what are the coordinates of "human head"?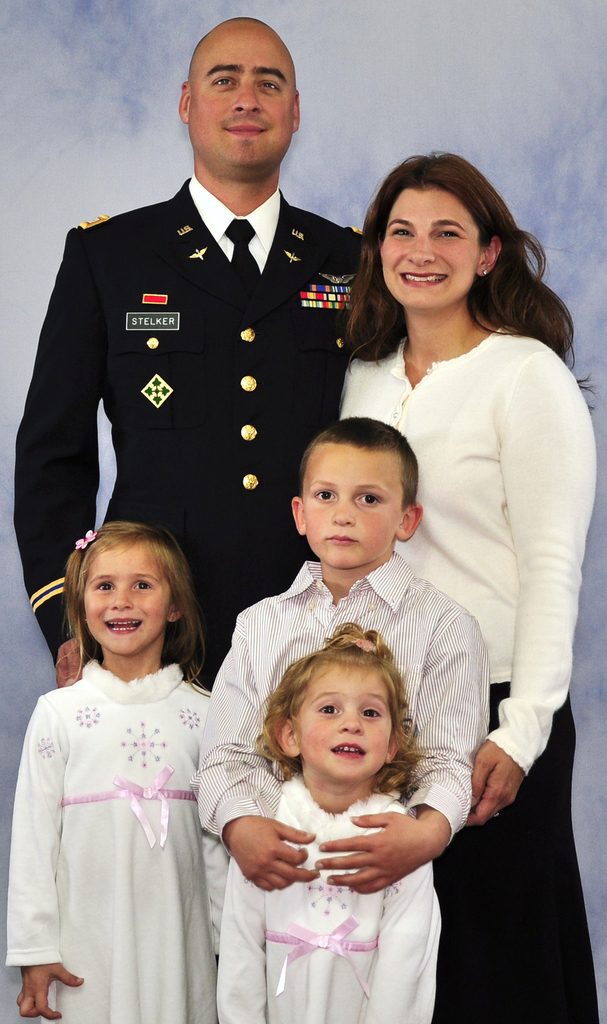
x1=272 y1=630 x2=414 y2=797.
